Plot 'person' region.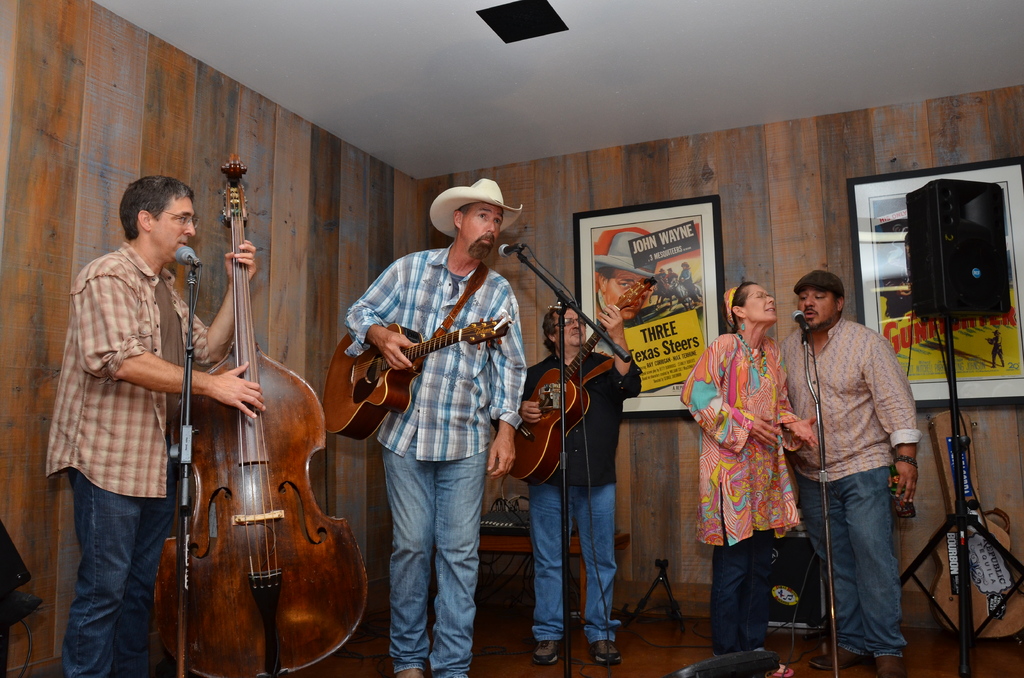
Plotted at bbox(519, 302, 649, 660).
